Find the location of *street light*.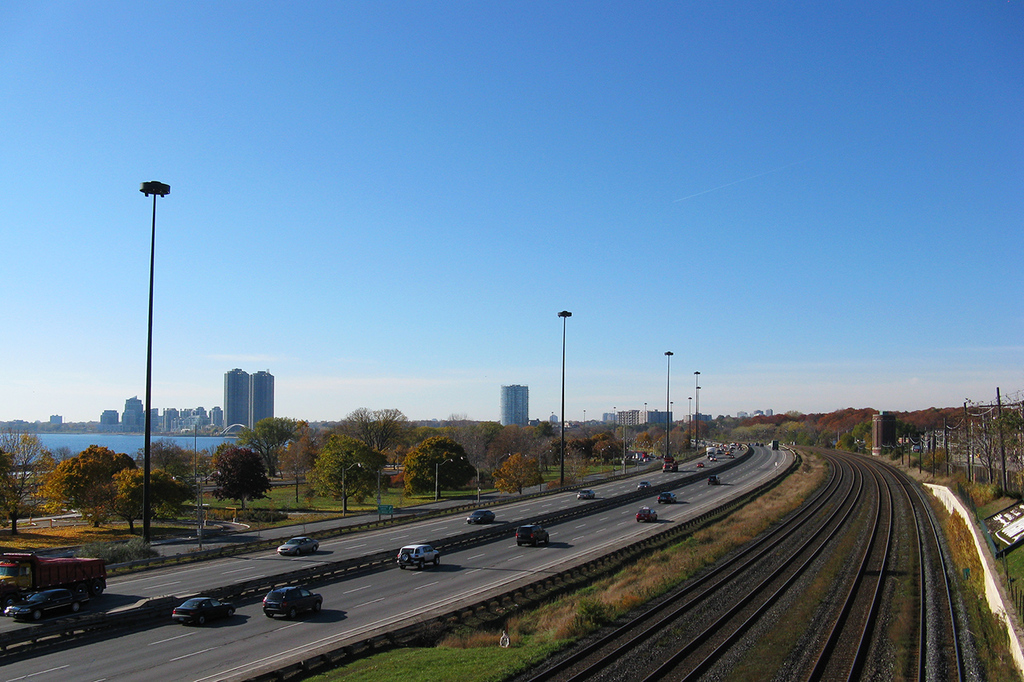
Location: [left=664, top=346, right=676, bottom=453].
